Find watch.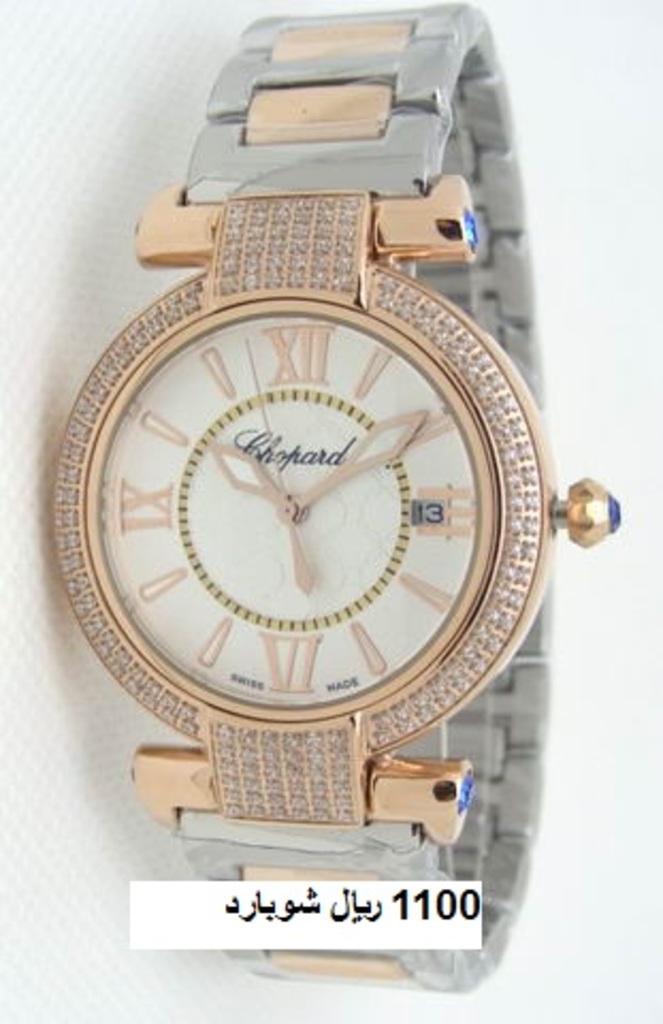
(left=47, top=0, right=622, bottom=996).
